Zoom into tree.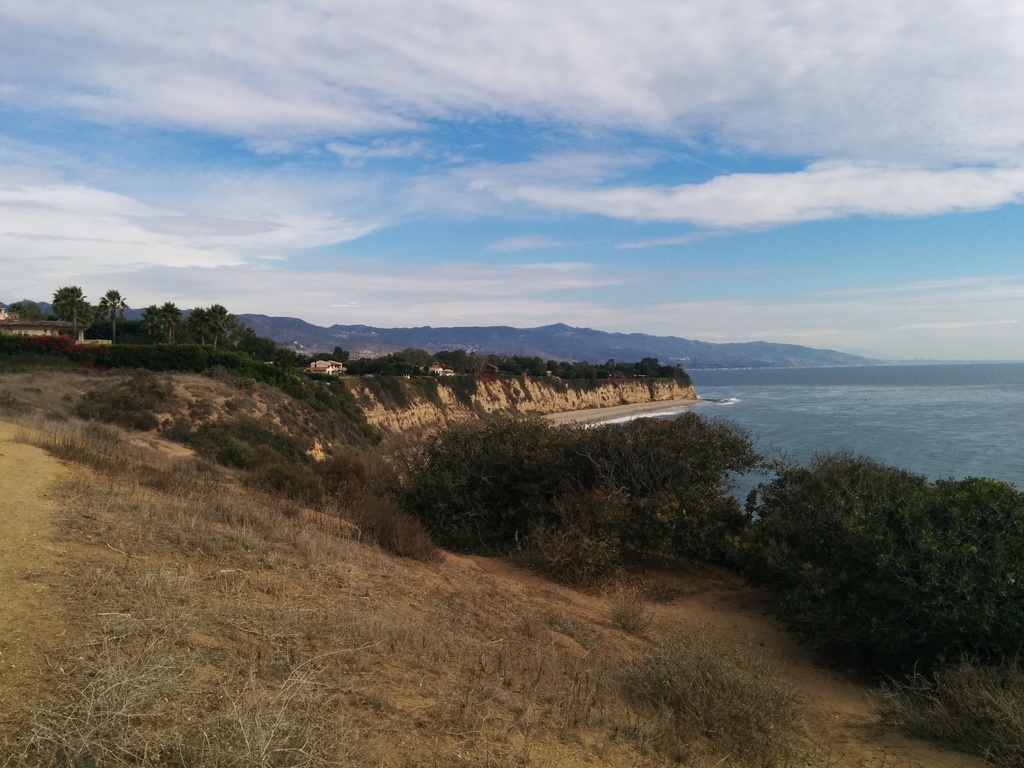
Zoom target: rect(193, 298, 256, 346).
